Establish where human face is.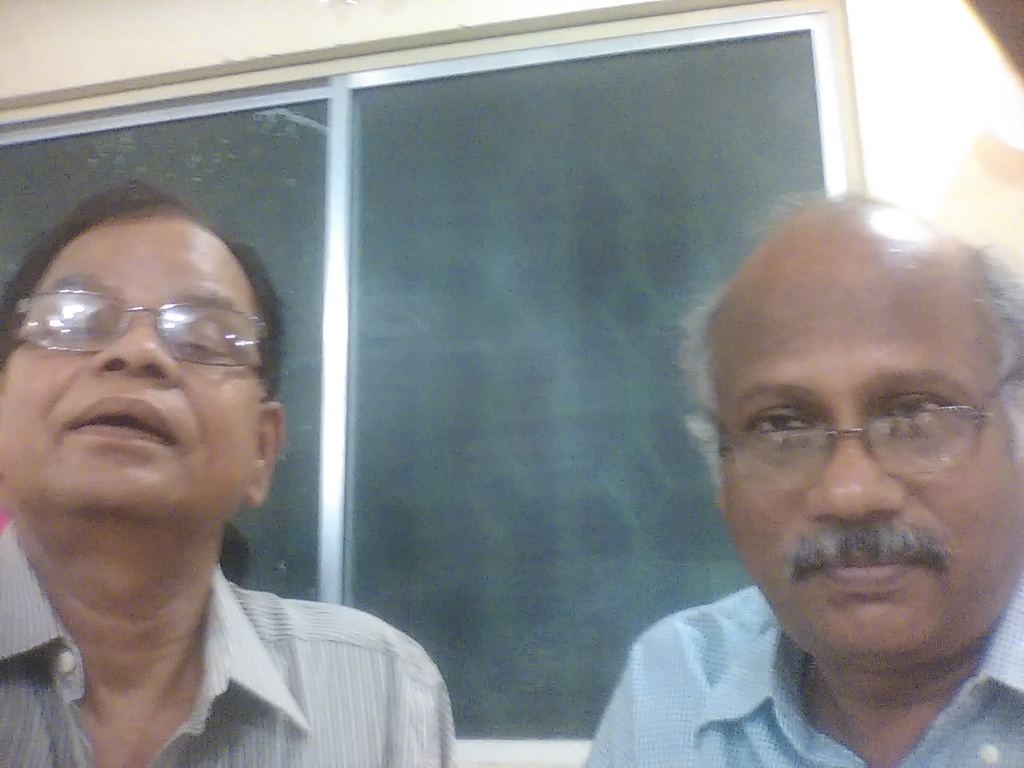
Established at (708, 227, 1023, 673).
